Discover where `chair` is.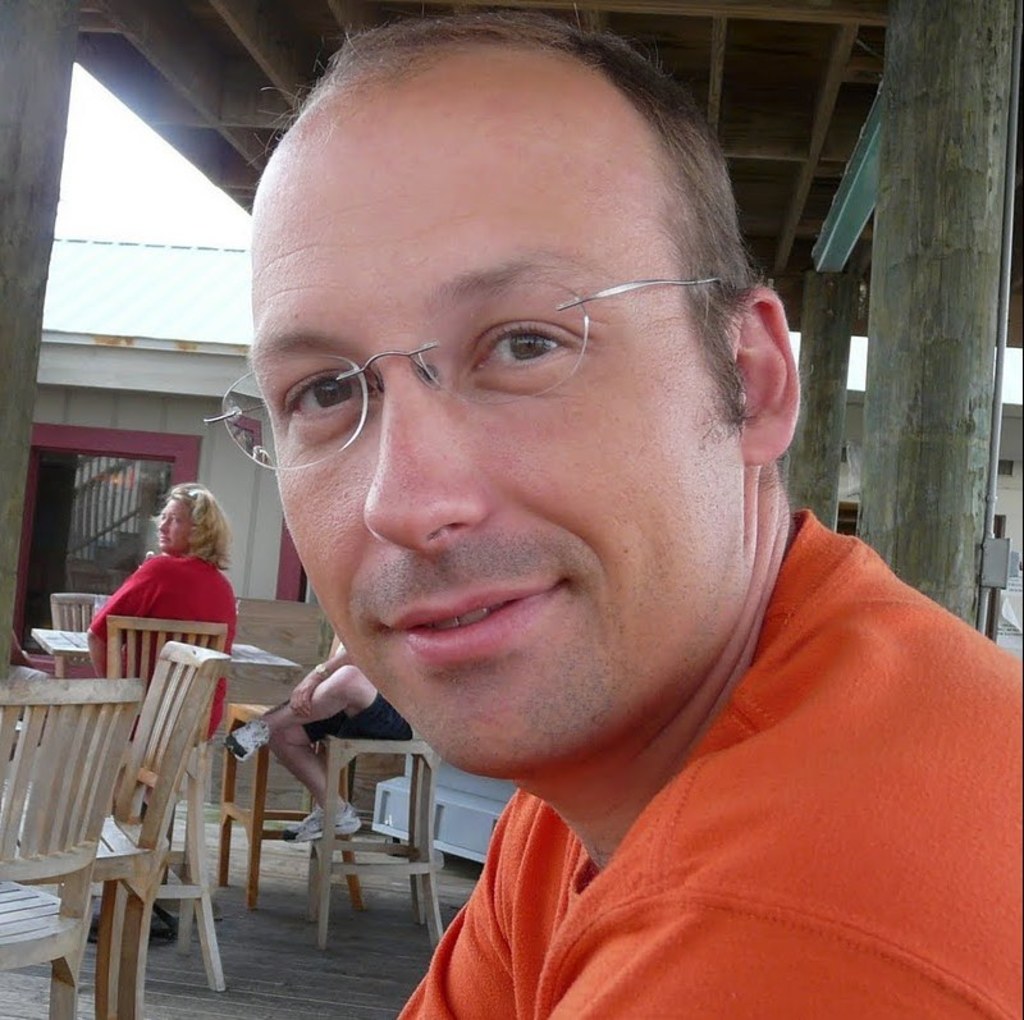
Discovered at crop(88, 614, 221, 895).
